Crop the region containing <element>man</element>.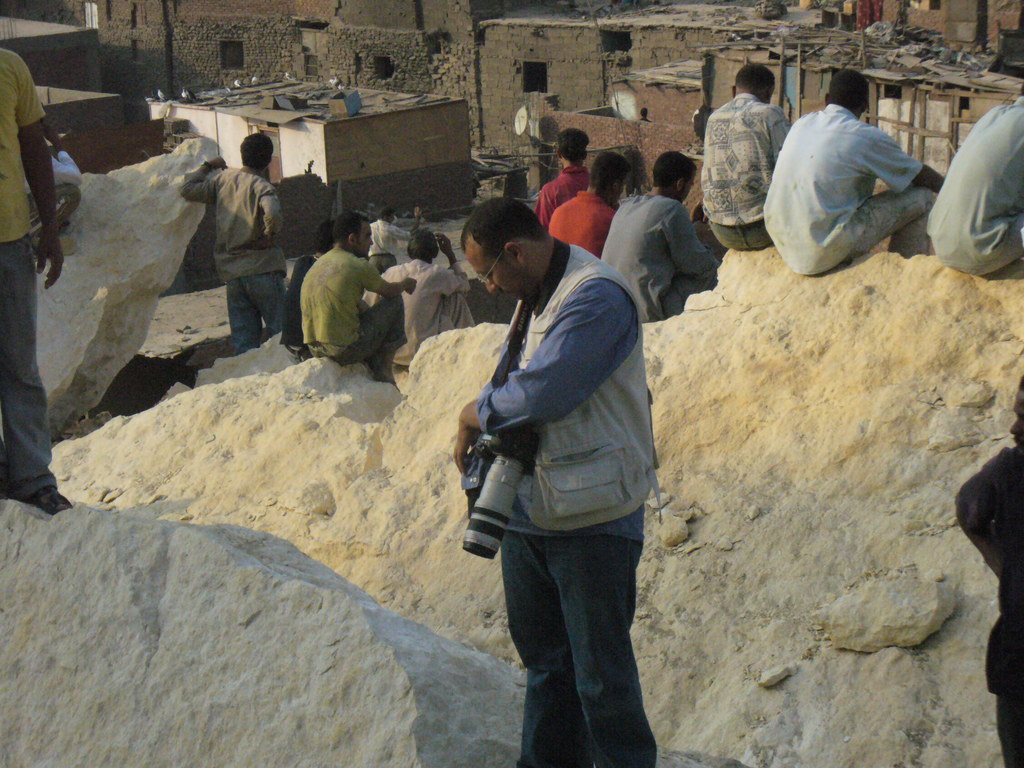
Crop region: select_region(599, 150, 721, 321).
